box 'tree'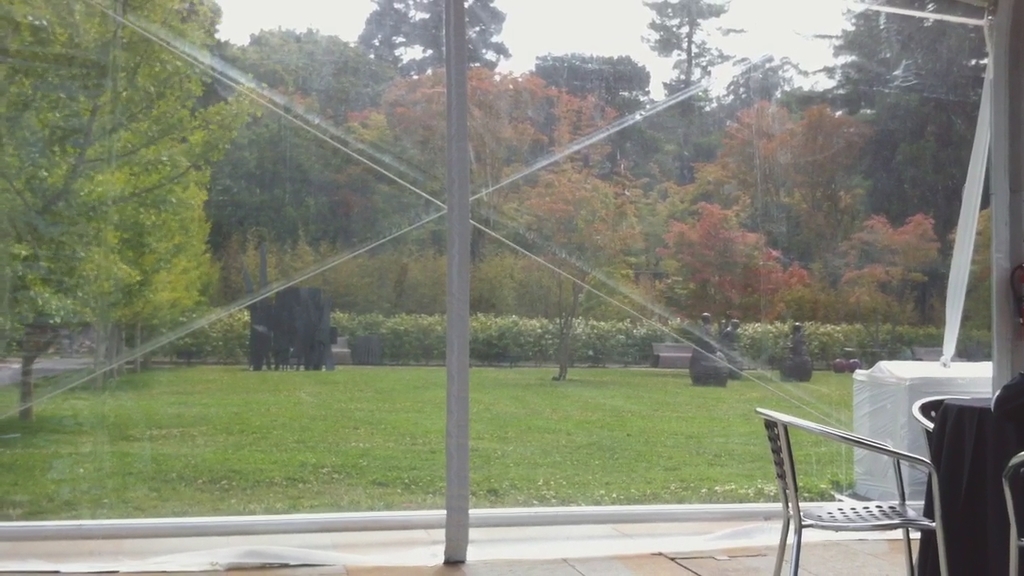
crop(671, 91, 881, 259)
